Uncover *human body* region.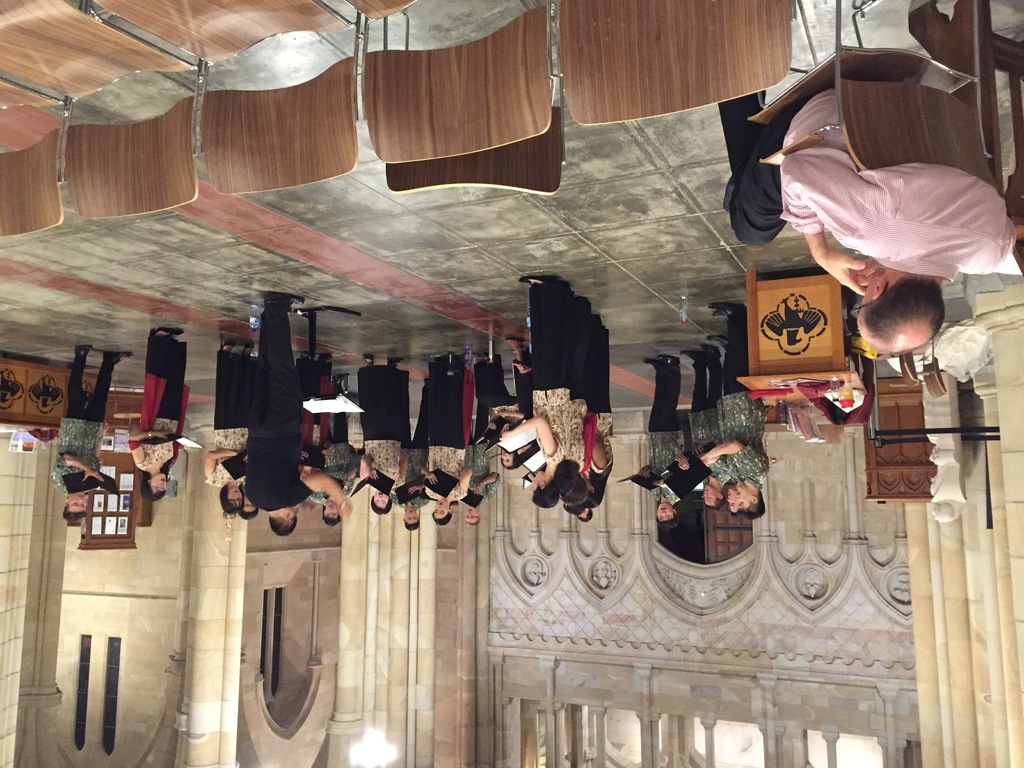
Uncovered: box(214, 286, 317, 548).
